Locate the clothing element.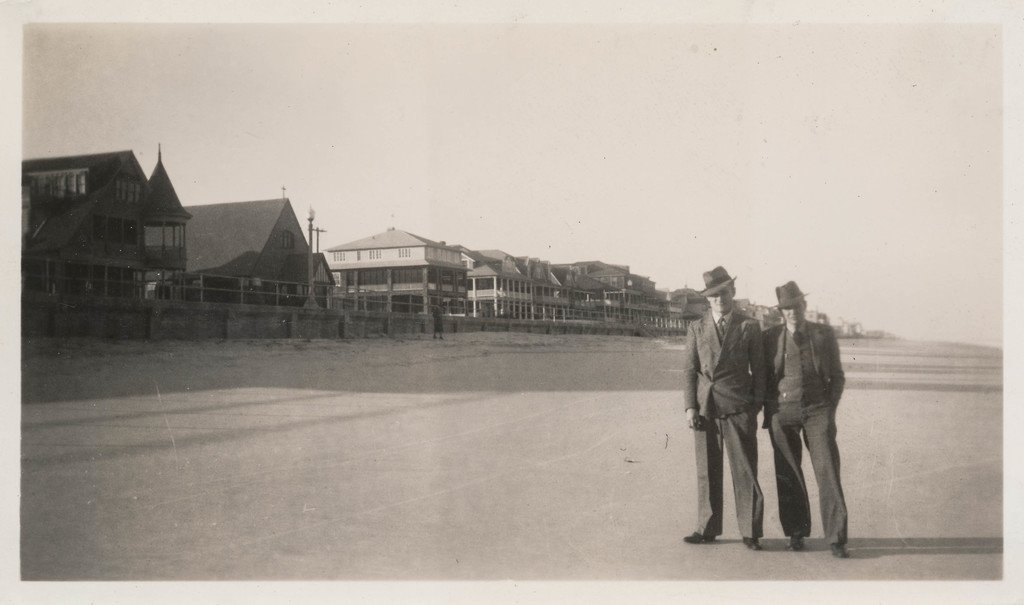
Element bbox: <bbox>755, 312, 842, 544</bbox>.
